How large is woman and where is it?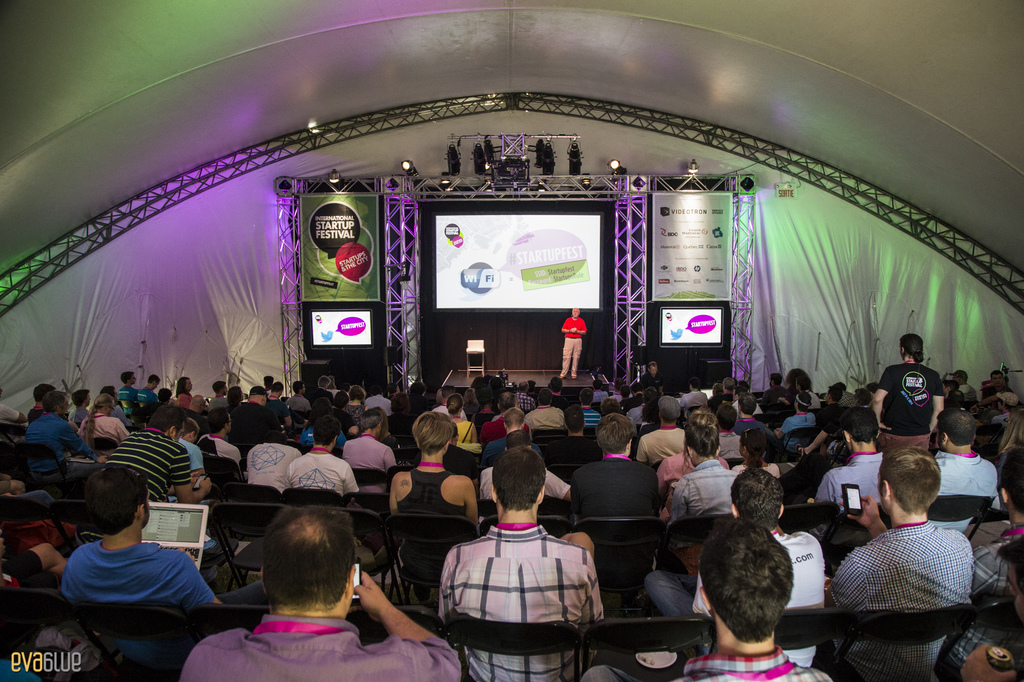
Bounding box: {"x1": 385, "y1": 409, "x2": 477, "y2": 523}.
